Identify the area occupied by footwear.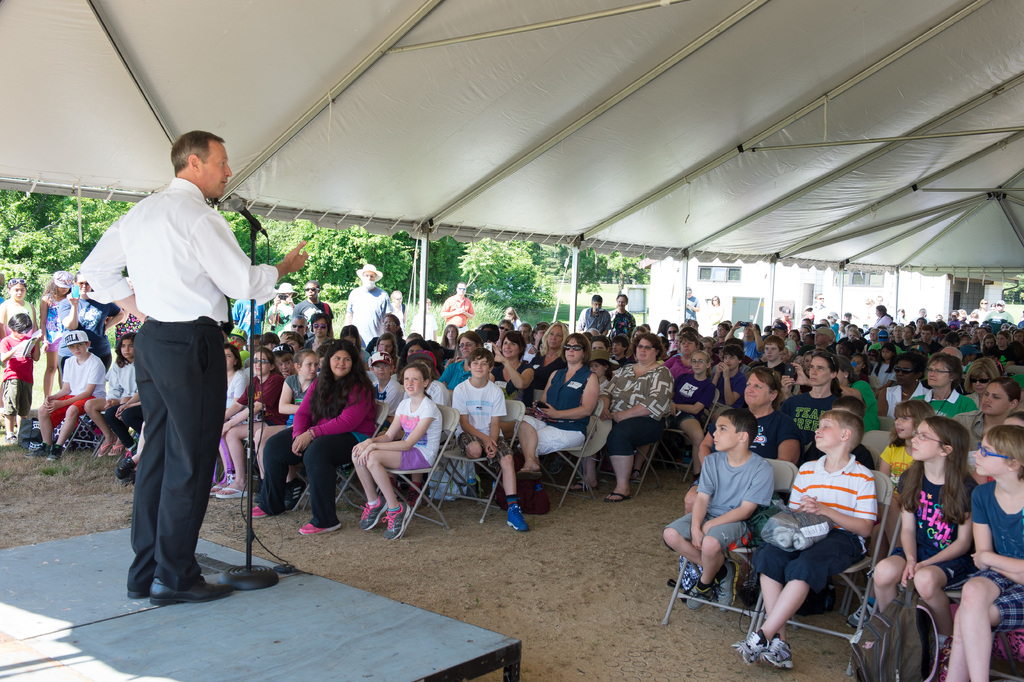
Area: <bbox>218, 485, 250, 497</bbox>.
